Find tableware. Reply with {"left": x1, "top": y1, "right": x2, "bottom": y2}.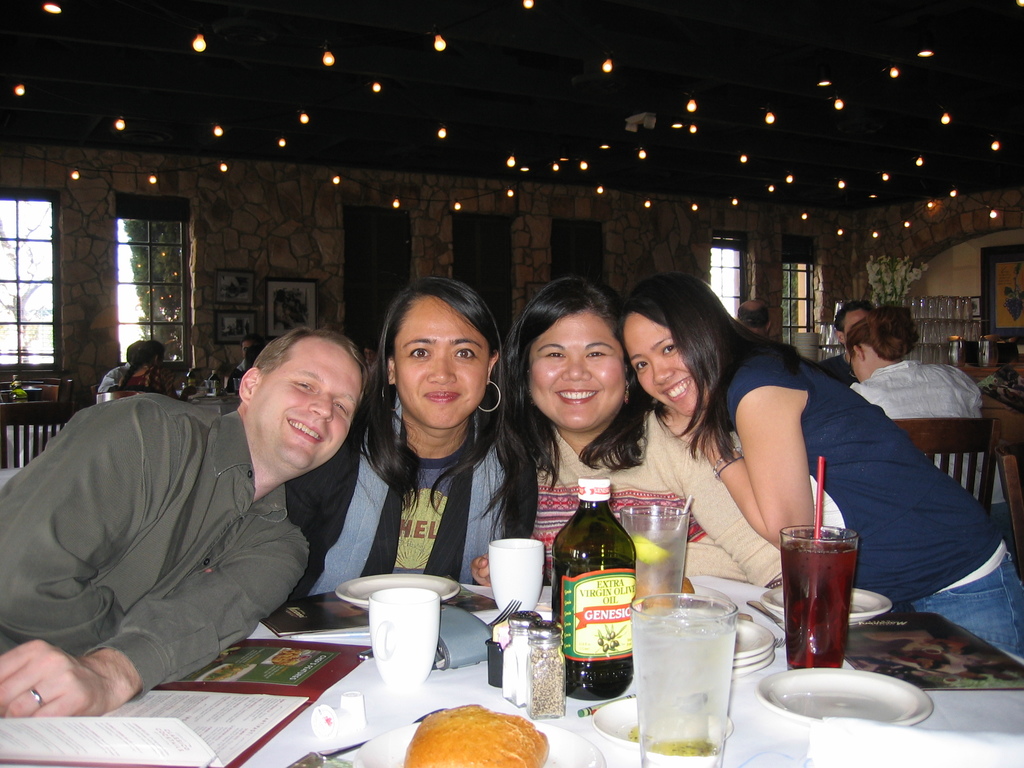
{"left": 483, "top": 598, "right": 522, "bottom": 628}.
